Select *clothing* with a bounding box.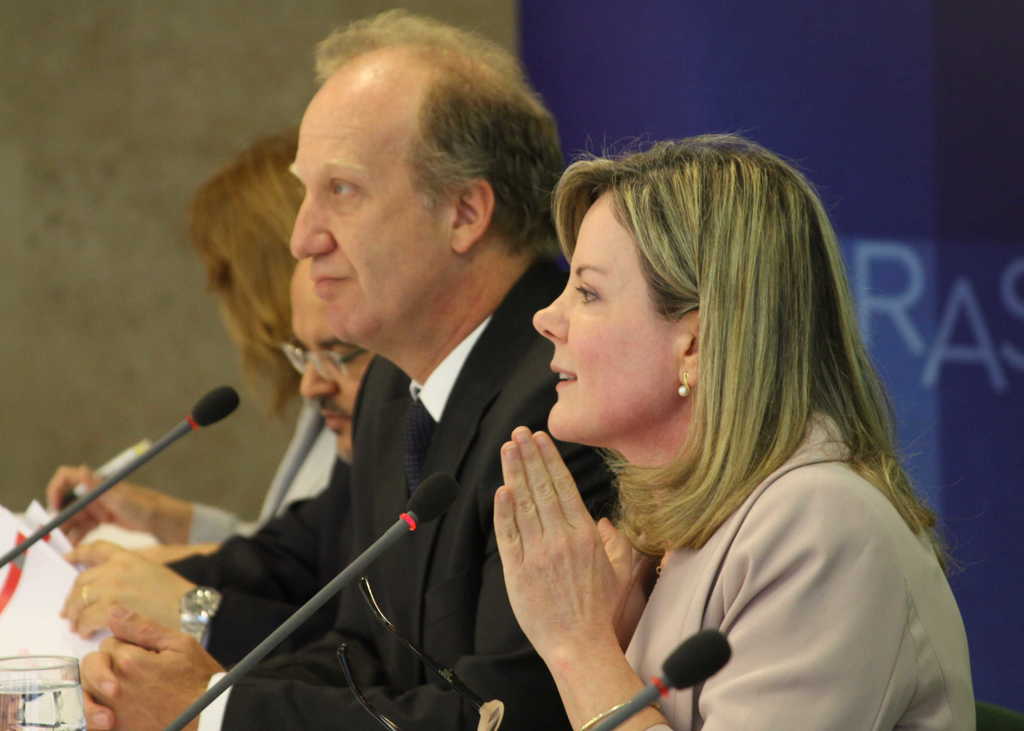
BBox(622, 408, 977, 730).
